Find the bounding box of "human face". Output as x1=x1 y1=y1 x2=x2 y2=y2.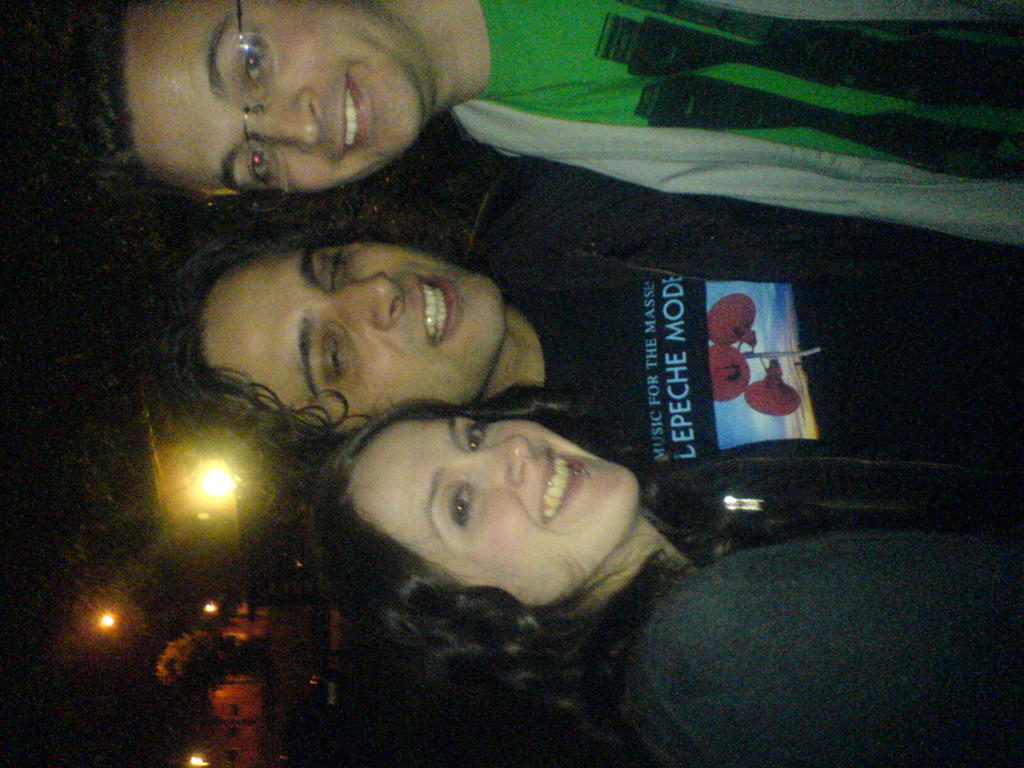
x1=122 y1=0 x2=422 y2=193.
